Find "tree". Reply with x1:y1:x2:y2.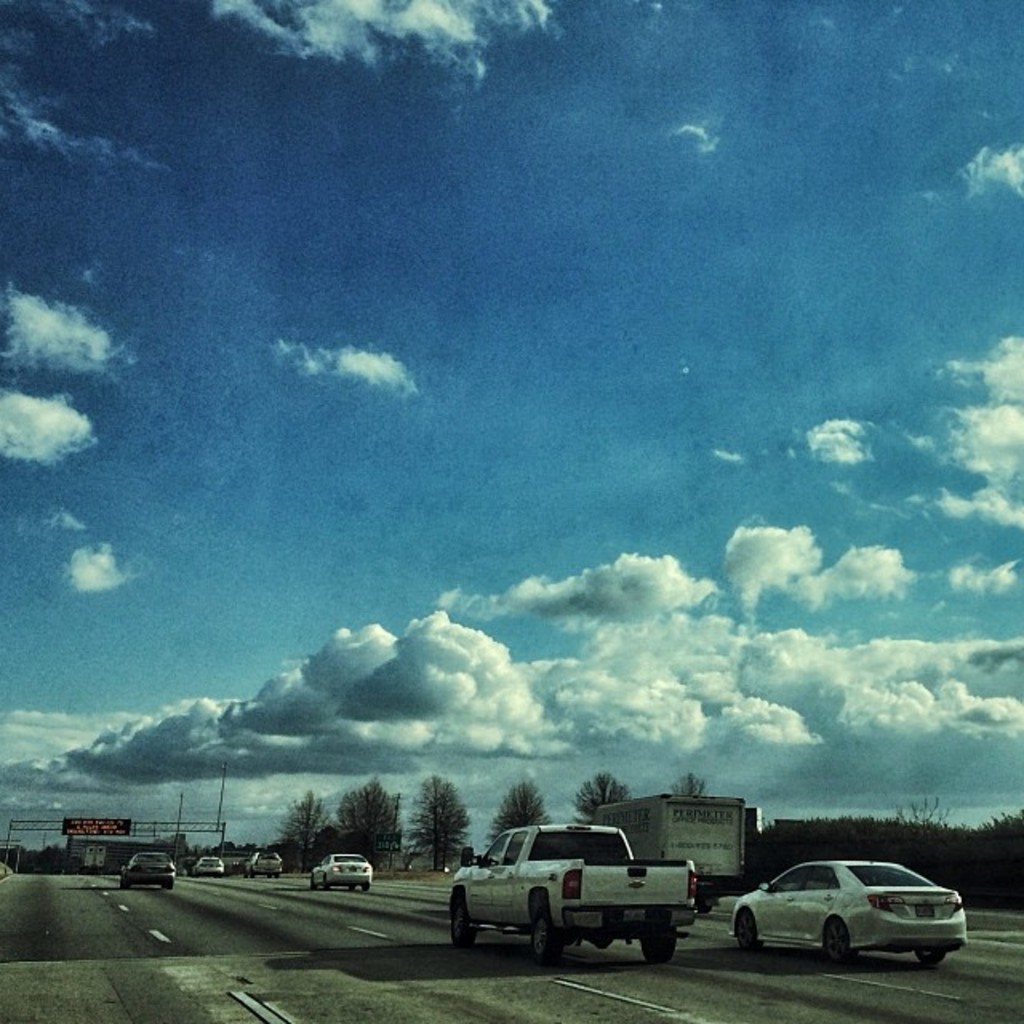
315:773:403:872.
